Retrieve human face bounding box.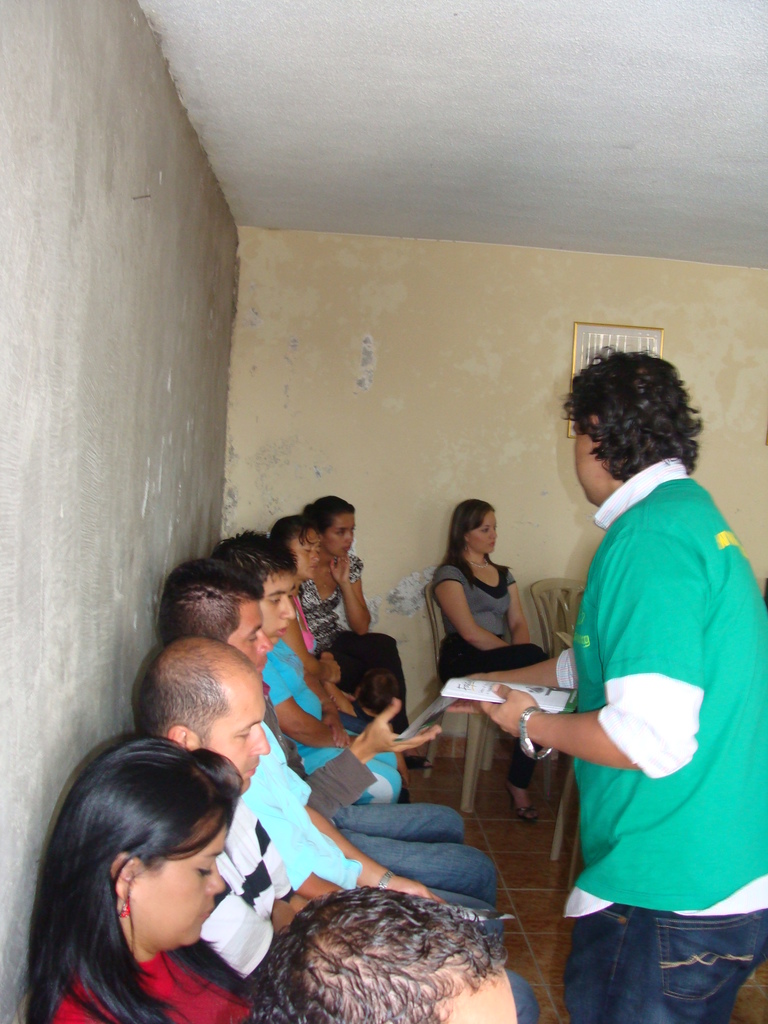
Bounding box: left=129, top=804, right=223, bottom=953.
